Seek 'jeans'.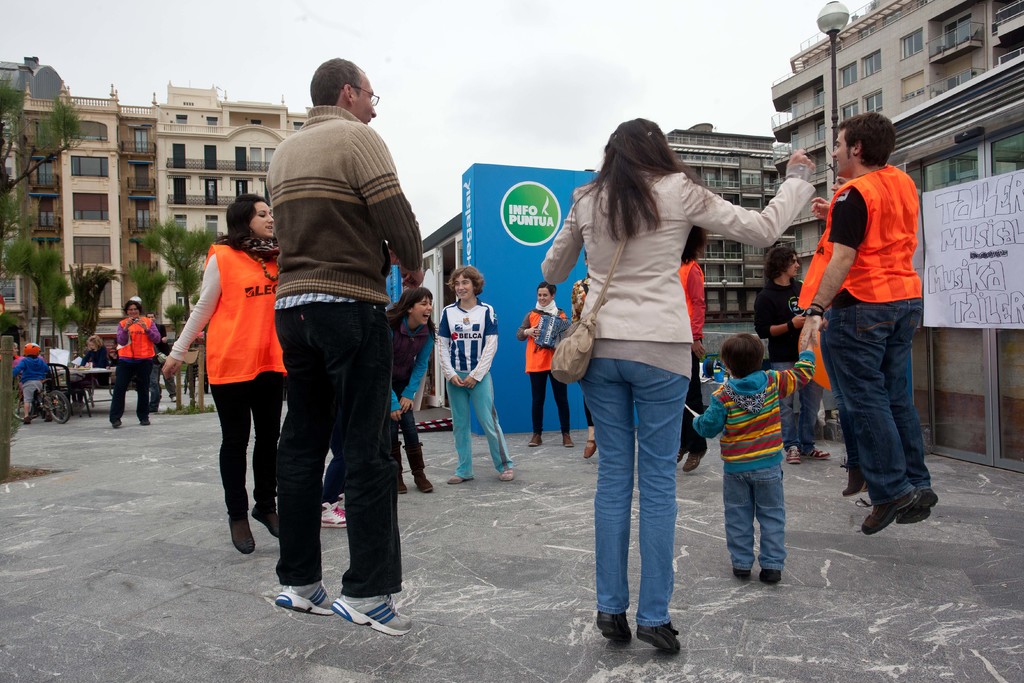
722/463/786/570.
